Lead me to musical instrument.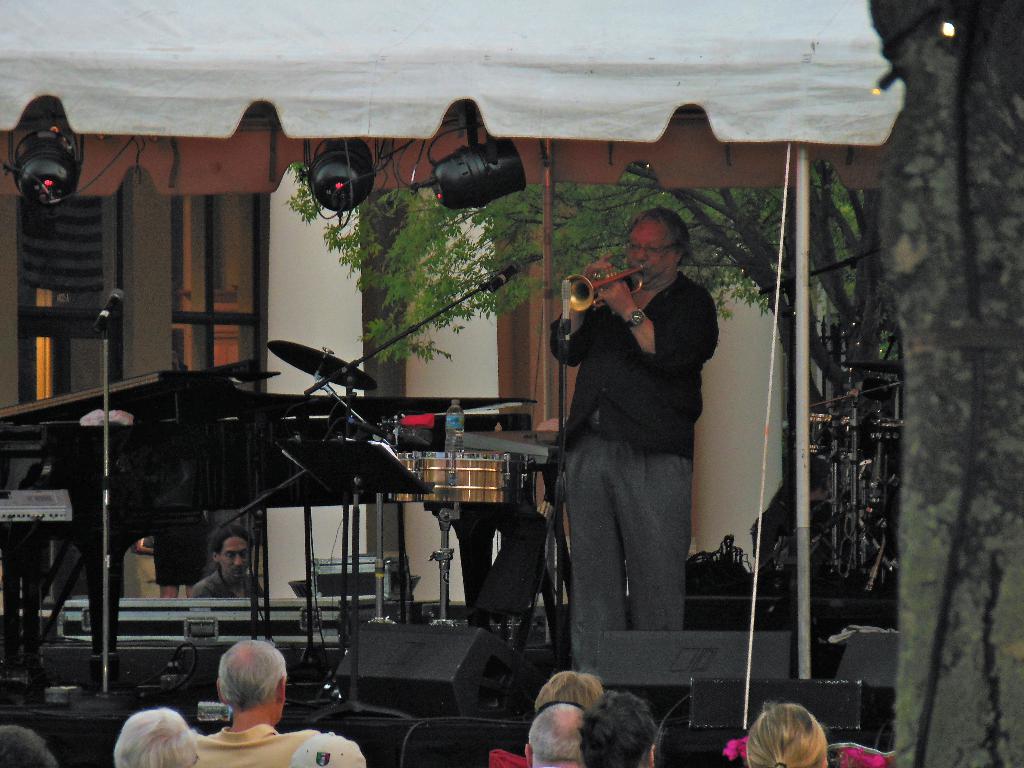
Lead to bbox=[550, 246, 666, 329].
